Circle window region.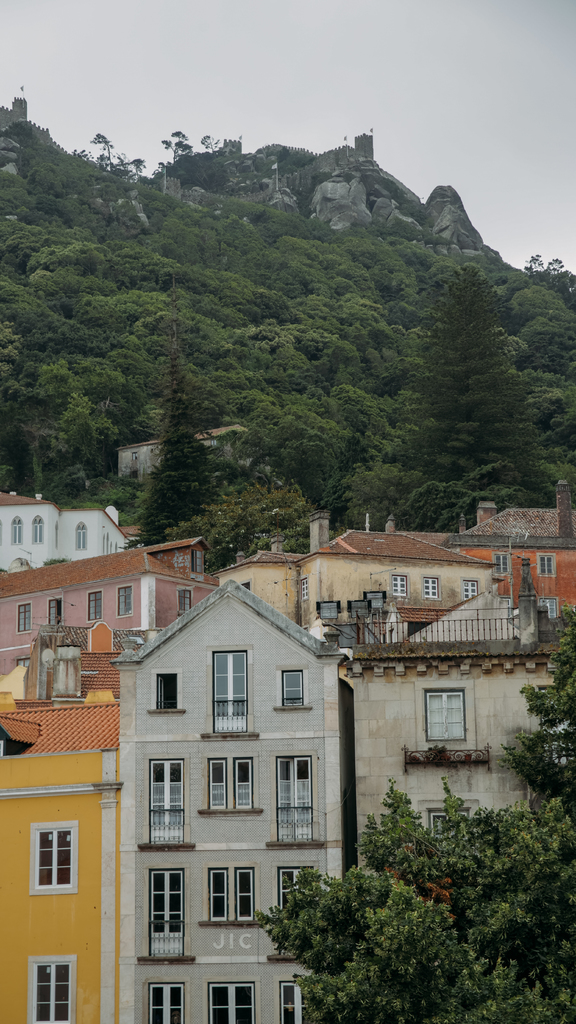
Region: BBox(46, 599, 61, 628).
